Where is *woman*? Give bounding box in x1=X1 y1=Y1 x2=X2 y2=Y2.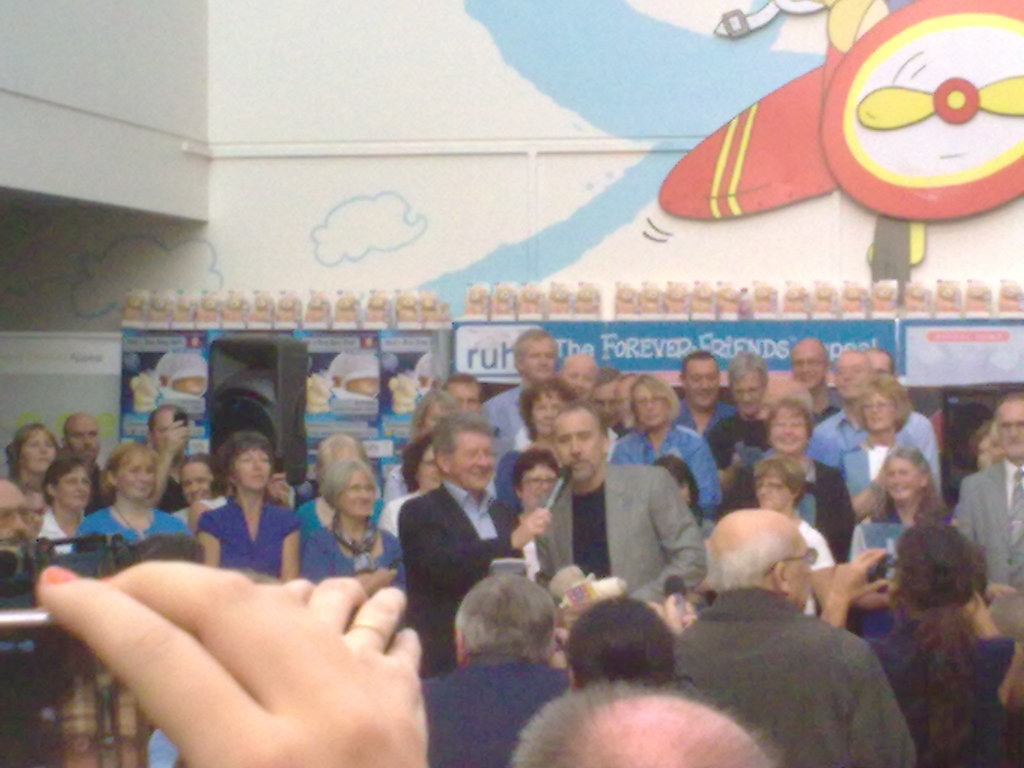
x1=184 y1=438 x2=305 y2=596.
